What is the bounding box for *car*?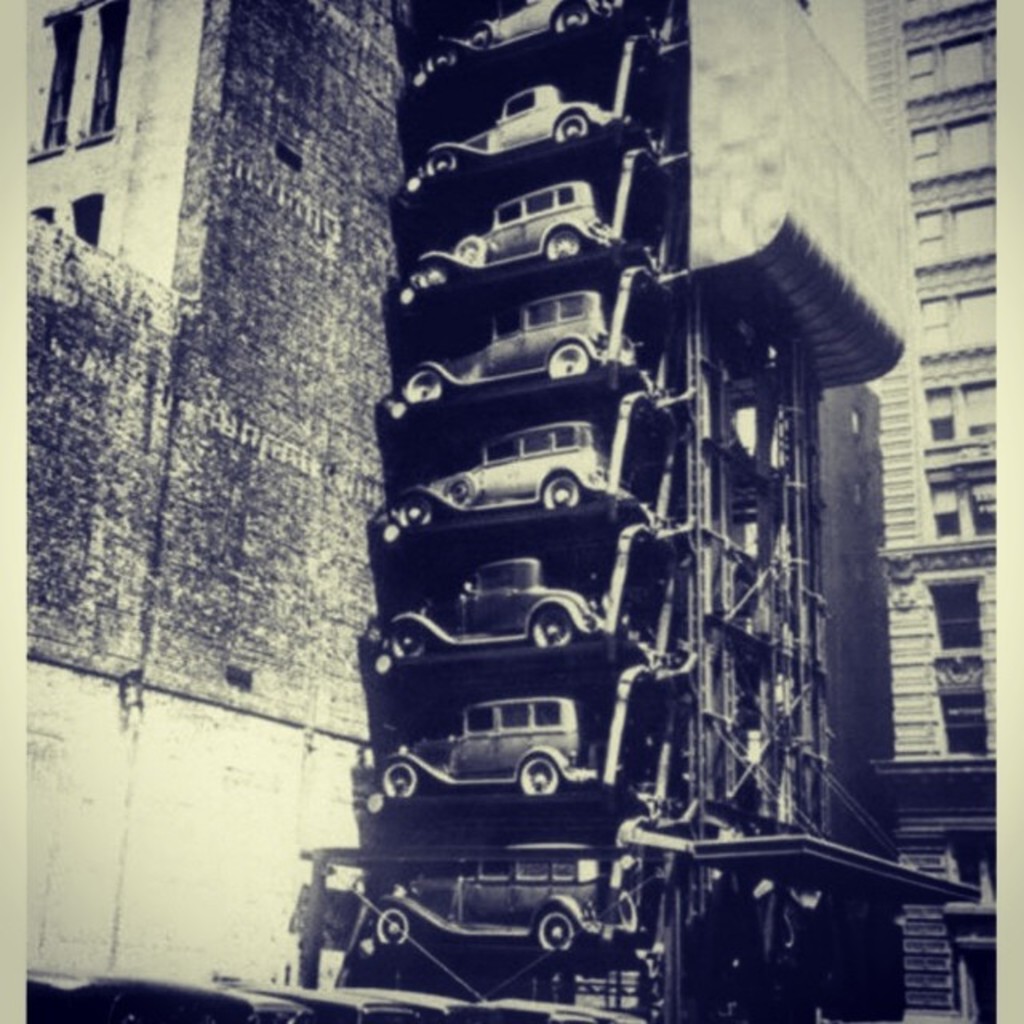
bbox(422, 77, 603, 147).
